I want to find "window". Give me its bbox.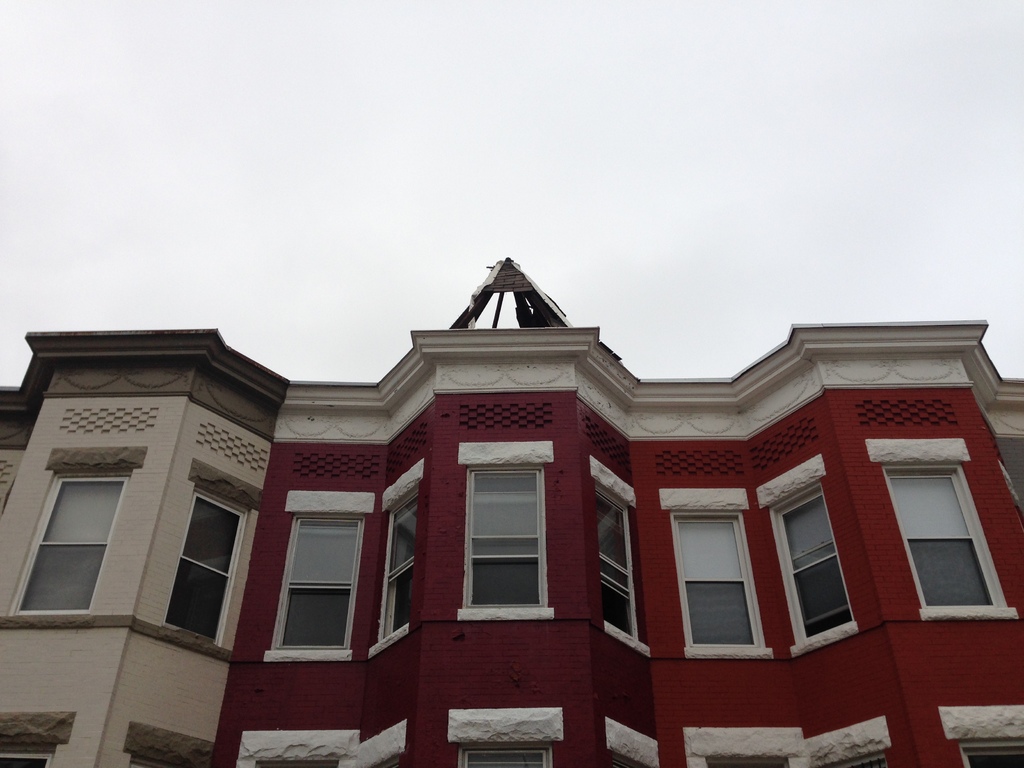
<bbox>381, 497, 418, 639</bbox>.
